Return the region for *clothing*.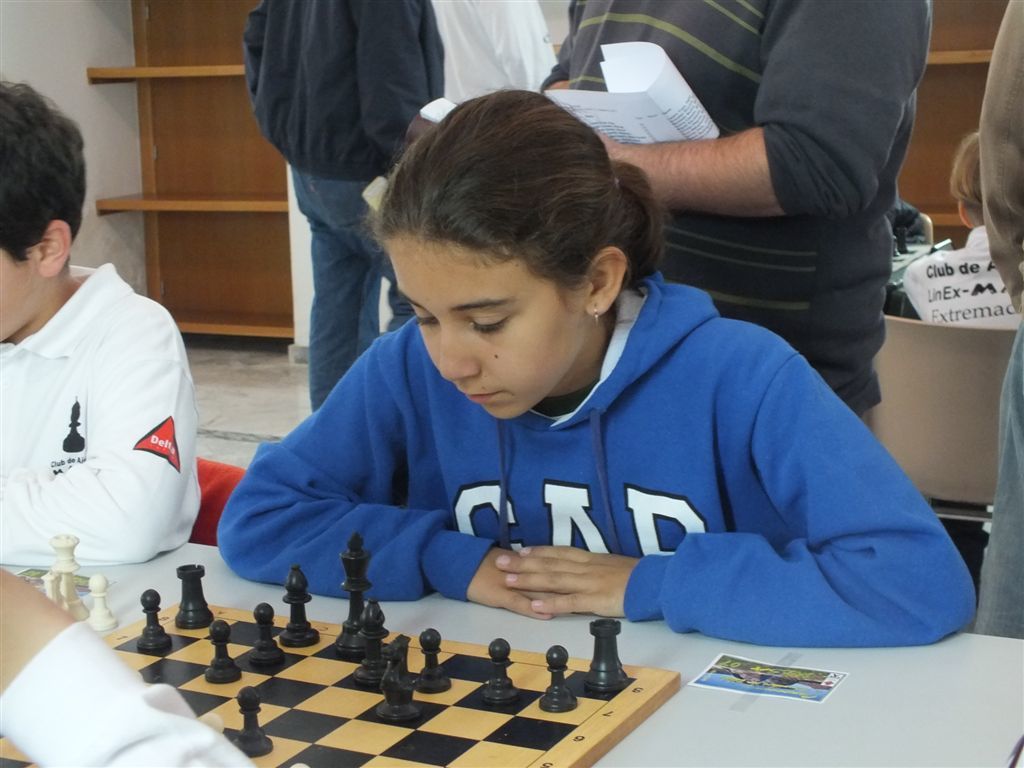
detection(898, 223, 1023, 327).
